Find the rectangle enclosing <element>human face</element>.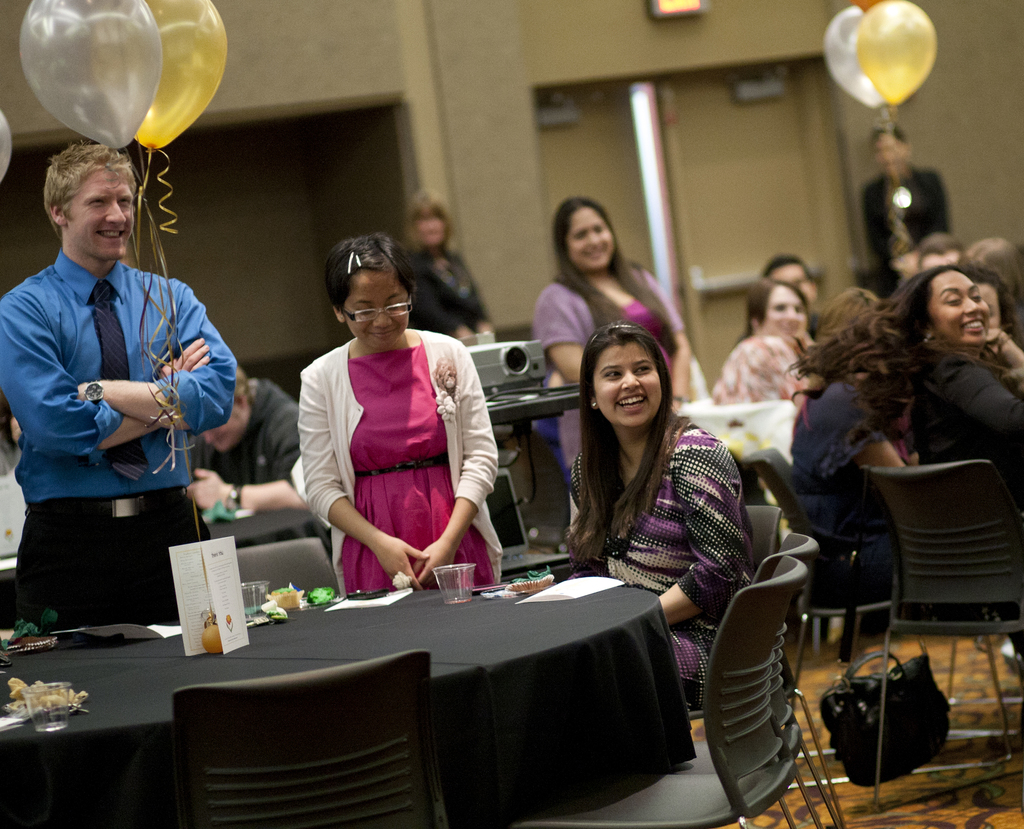
BBox(568, 211, 615, 275).
